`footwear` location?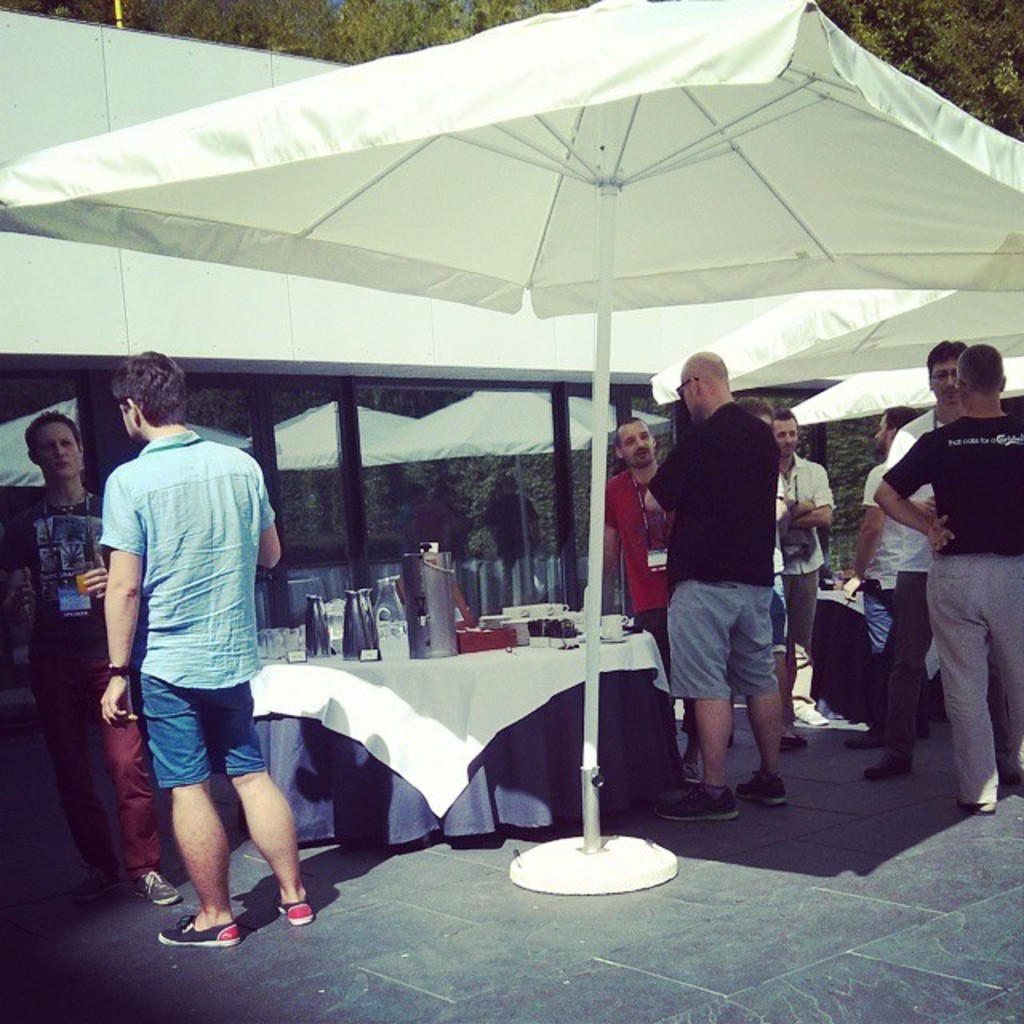
pyautogui.locateOnScreen(845, 730, 907, 742)
